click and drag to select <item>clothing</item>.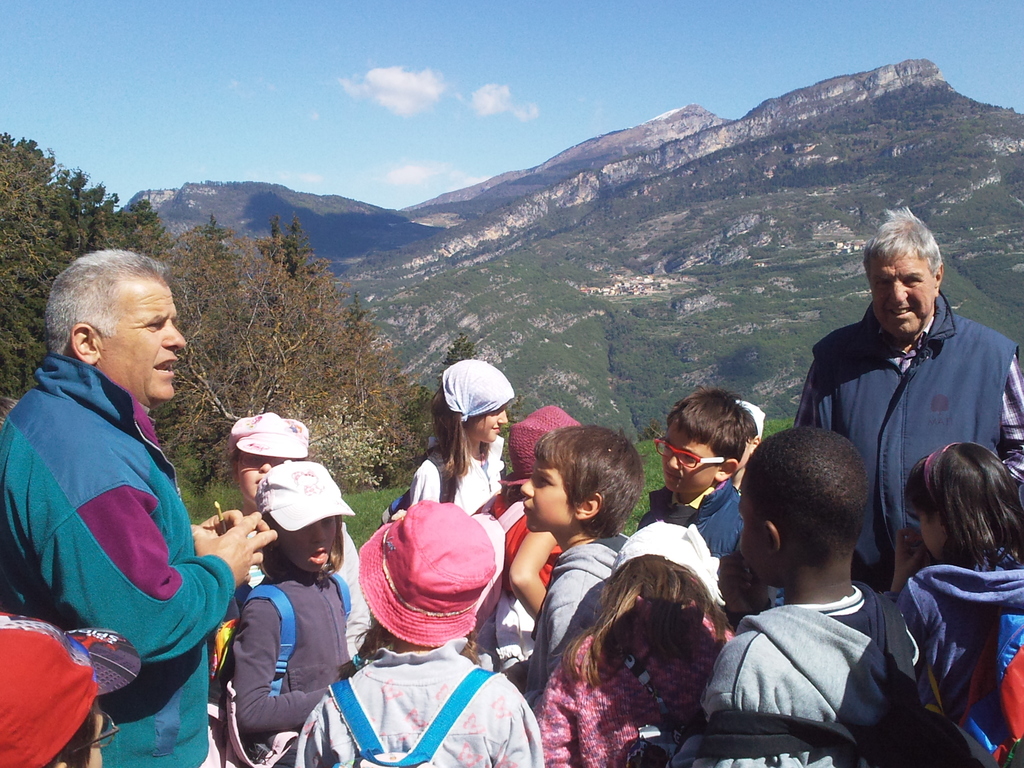
Selection: 799 298 1023 586.
